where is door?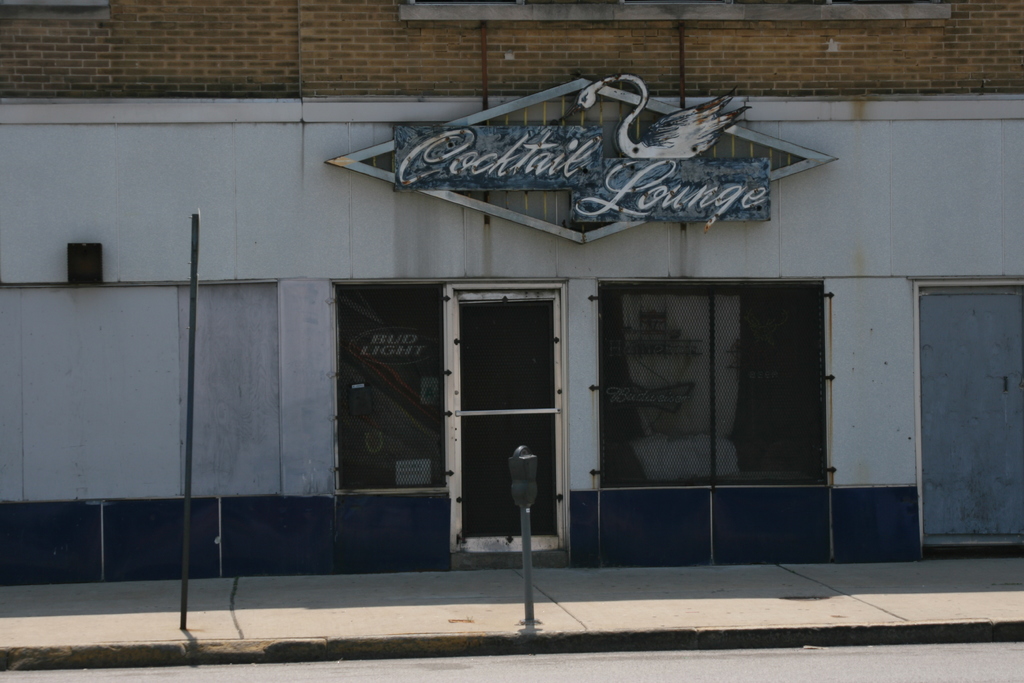
select_region(447, 283, 566, 556).
